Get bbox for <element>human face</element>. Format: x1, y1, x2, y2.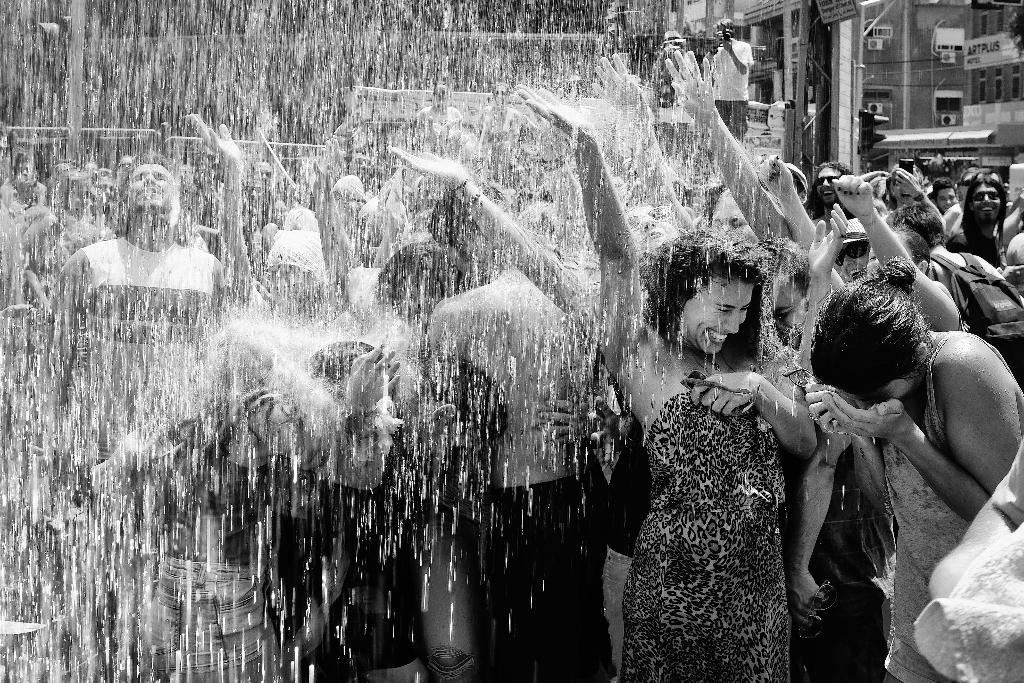
681, 279, 752, 359.
